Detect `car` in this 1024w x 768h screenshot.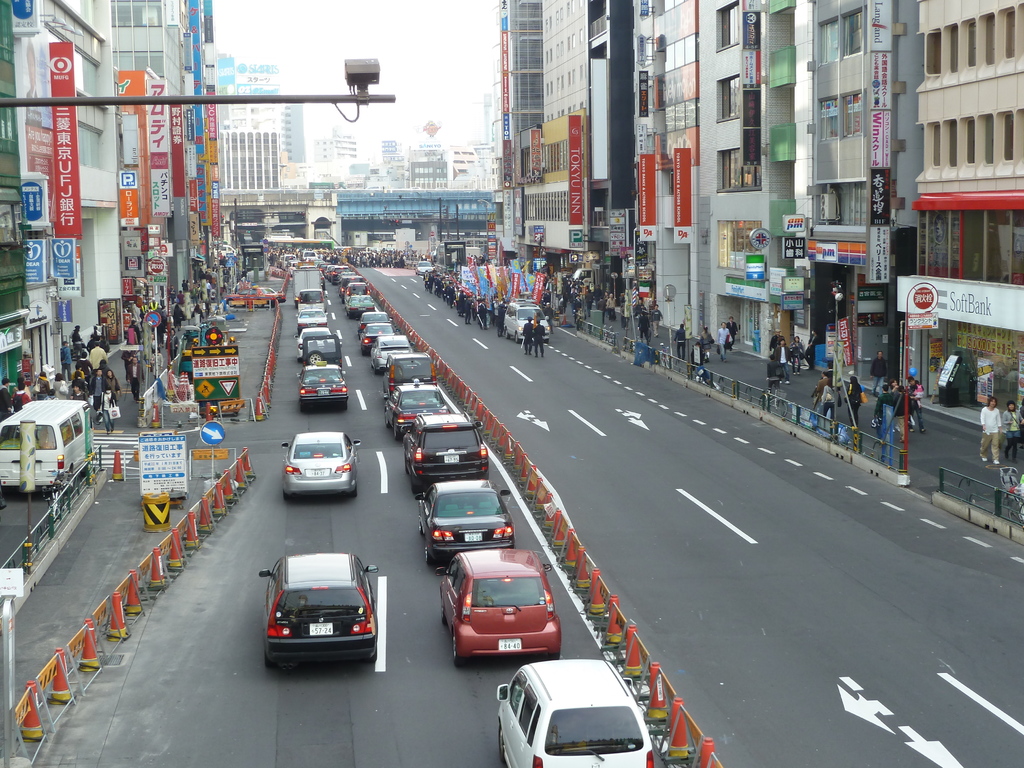
Detection: (278, 433, 362, 495).
